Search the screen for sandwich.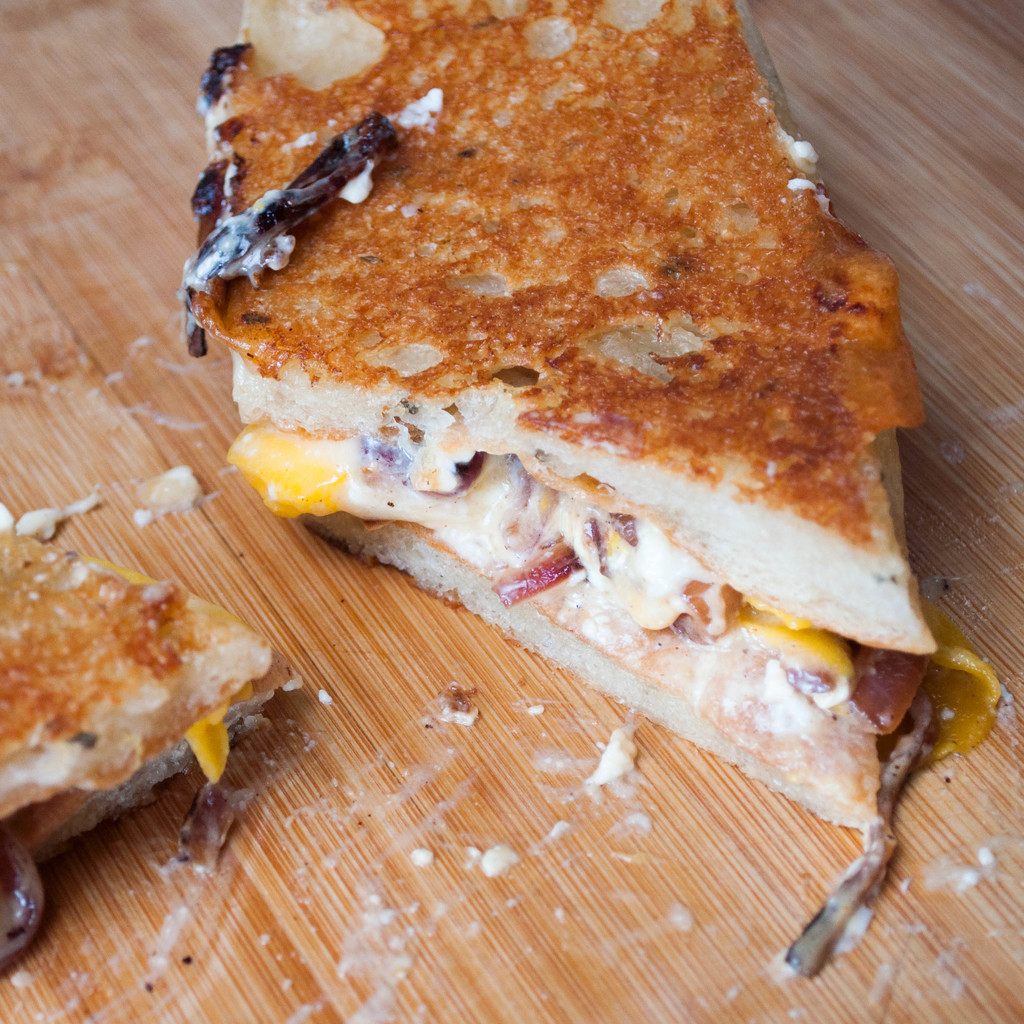
Found at crop(0, 528, 286, 955).
